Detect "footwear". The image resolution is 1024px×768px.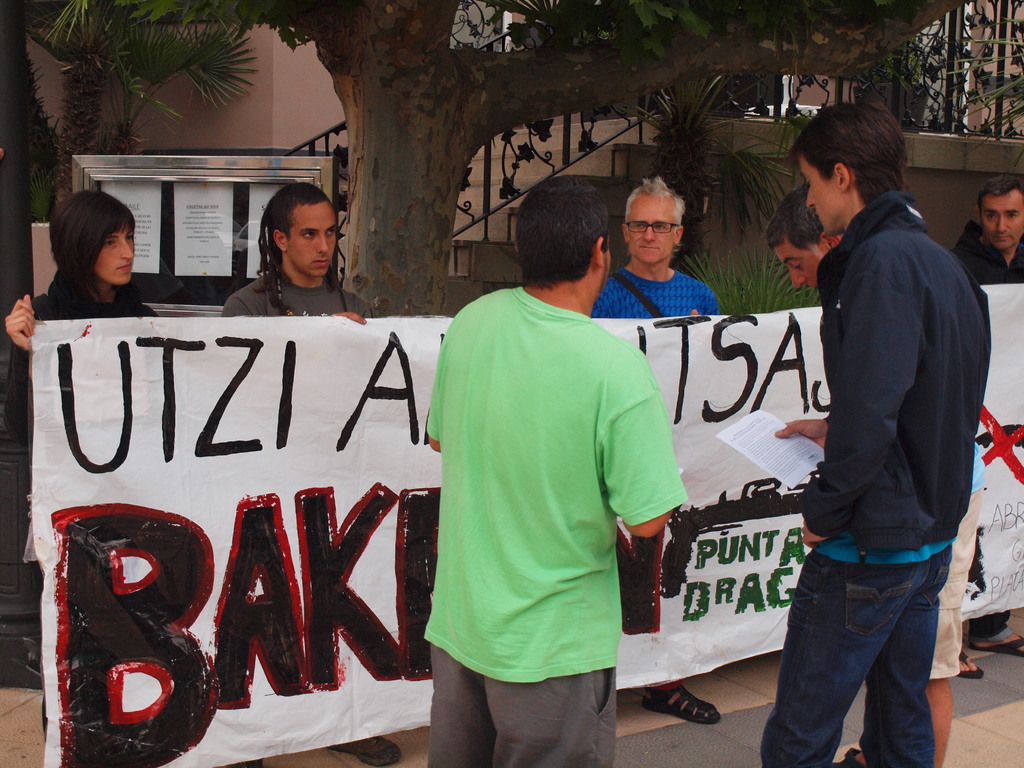
(630,682,737,737).
